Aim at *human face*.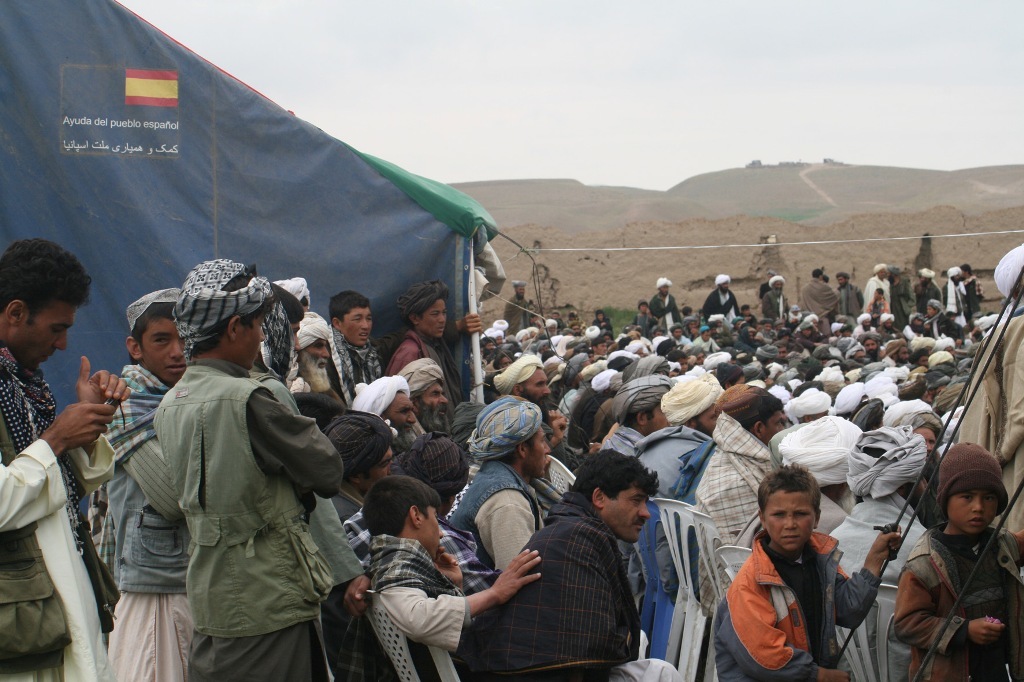
Aimed at bbox=(588, 351, 596, 364).
